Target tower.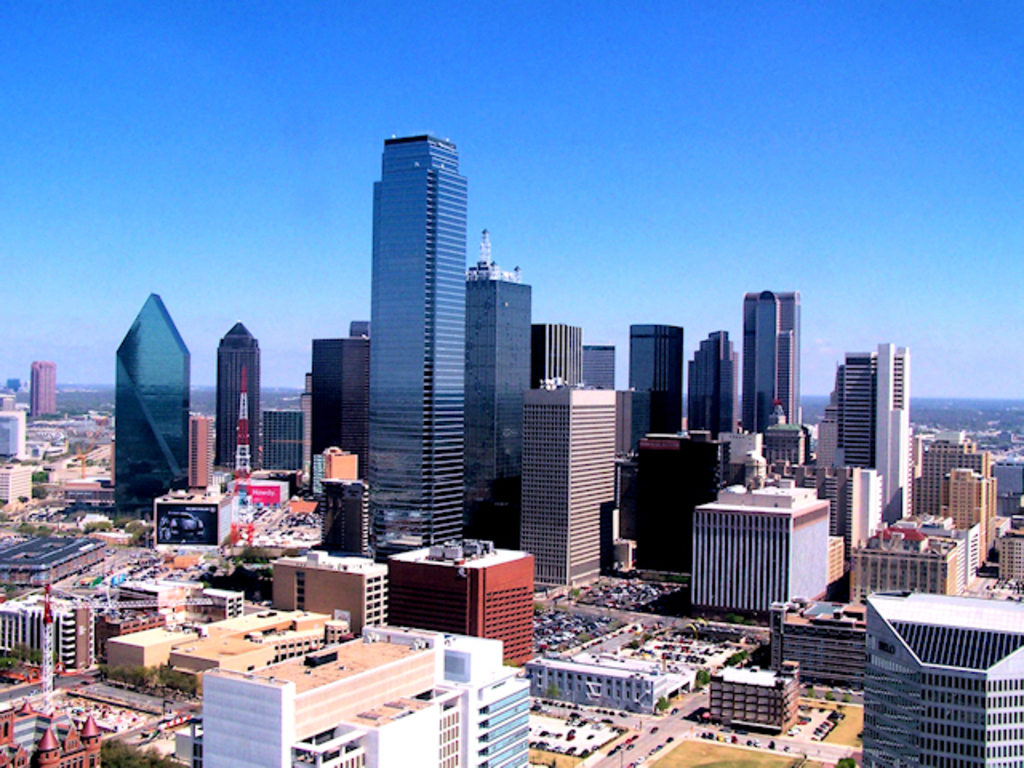
Target region: BBox(736, 293, 798, 451).
